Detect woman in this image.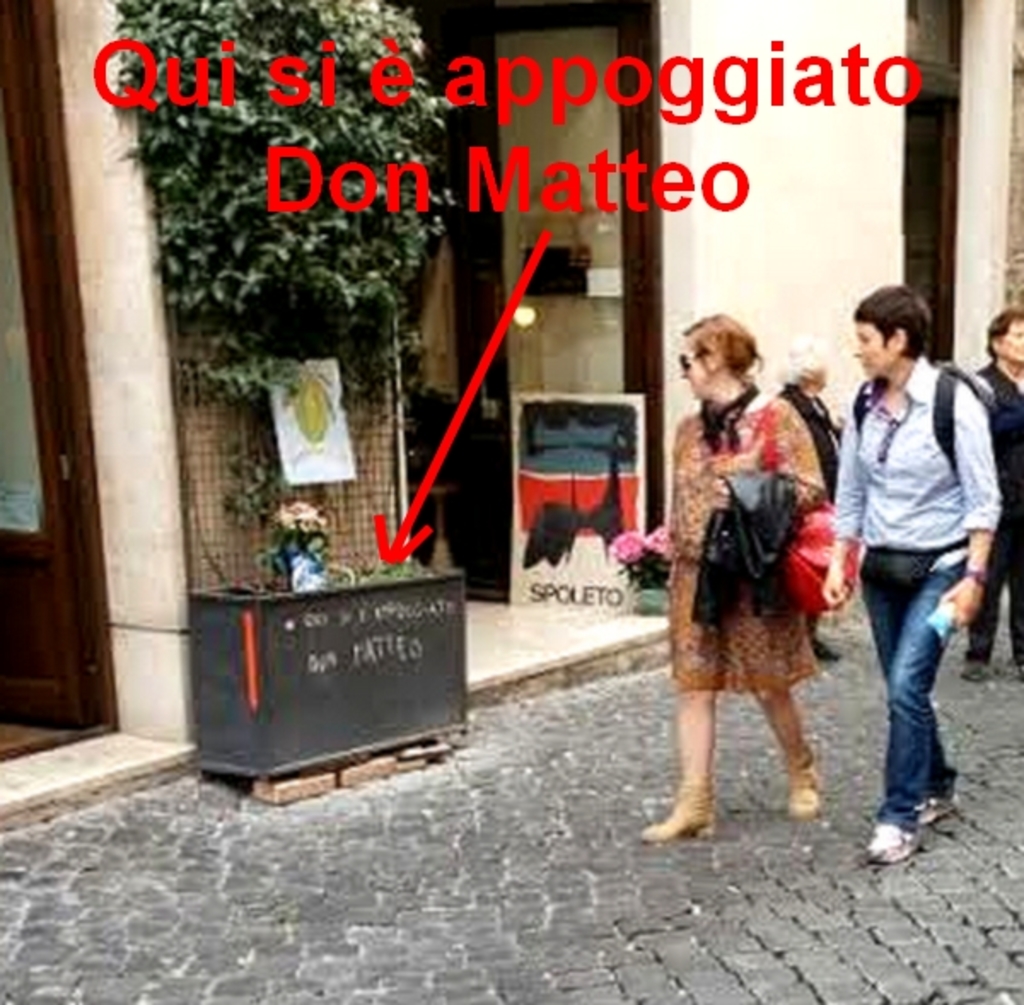
Detection: {"left": 777, "top": 334, "right": 850, "bottom": 659}.
